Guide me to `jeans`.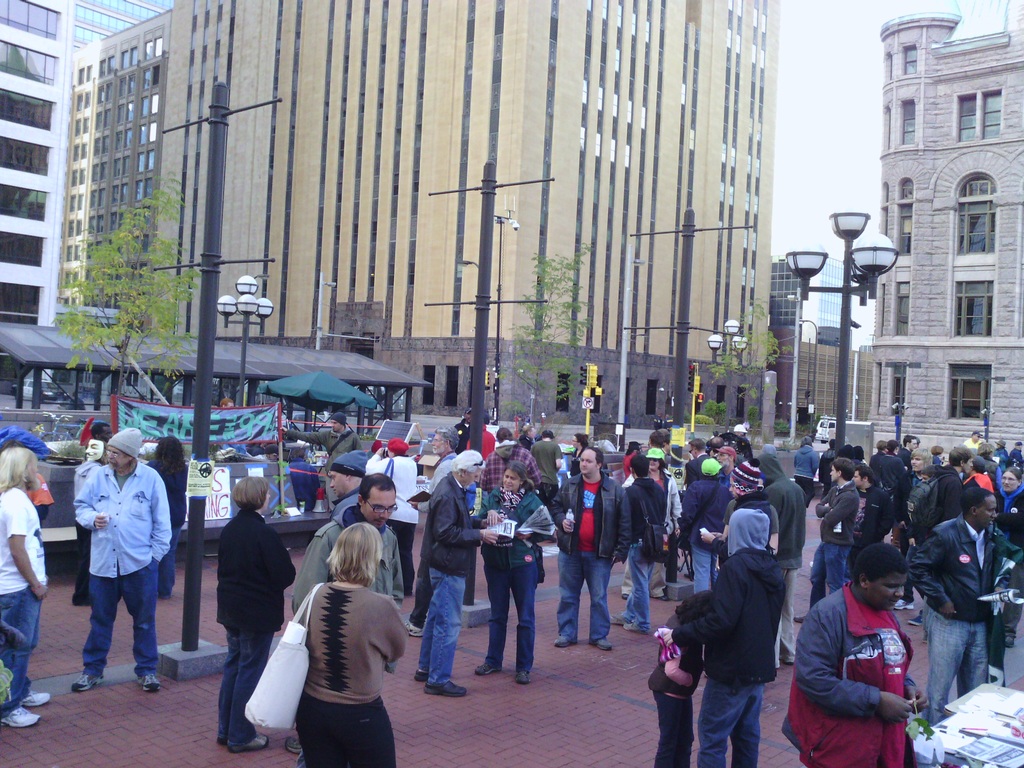
Guidance: 483/558/538/673.
